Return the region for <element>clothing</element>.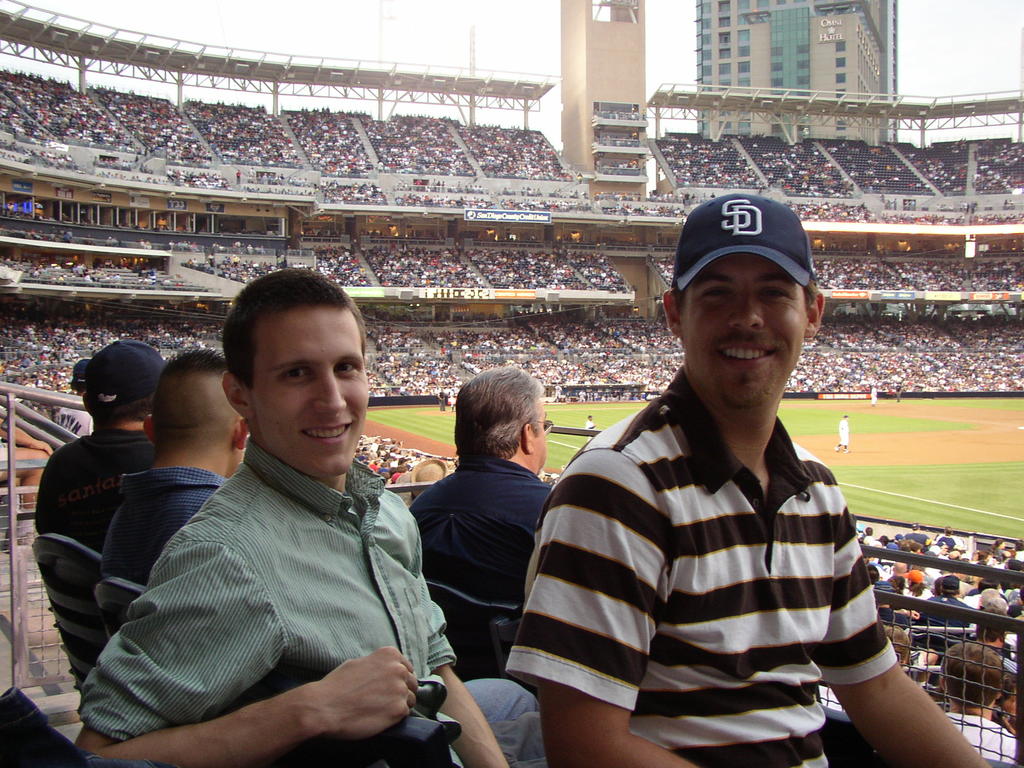
(x1=75, y1=438, x2=546, y2=765).
